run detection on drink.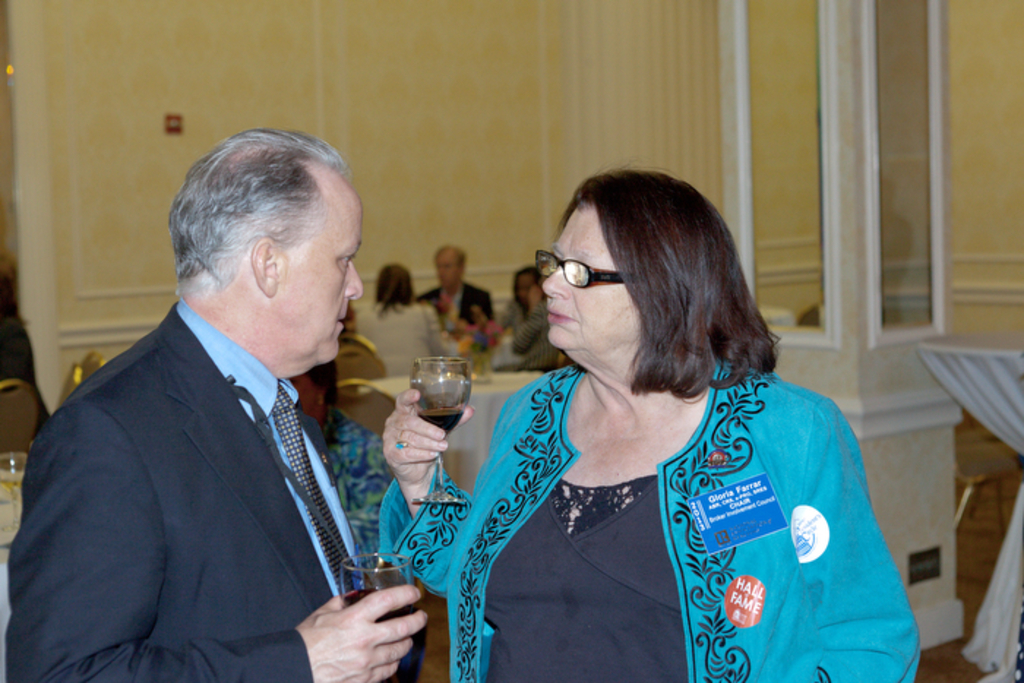
Result: crop(342, 589, 408, 624).
